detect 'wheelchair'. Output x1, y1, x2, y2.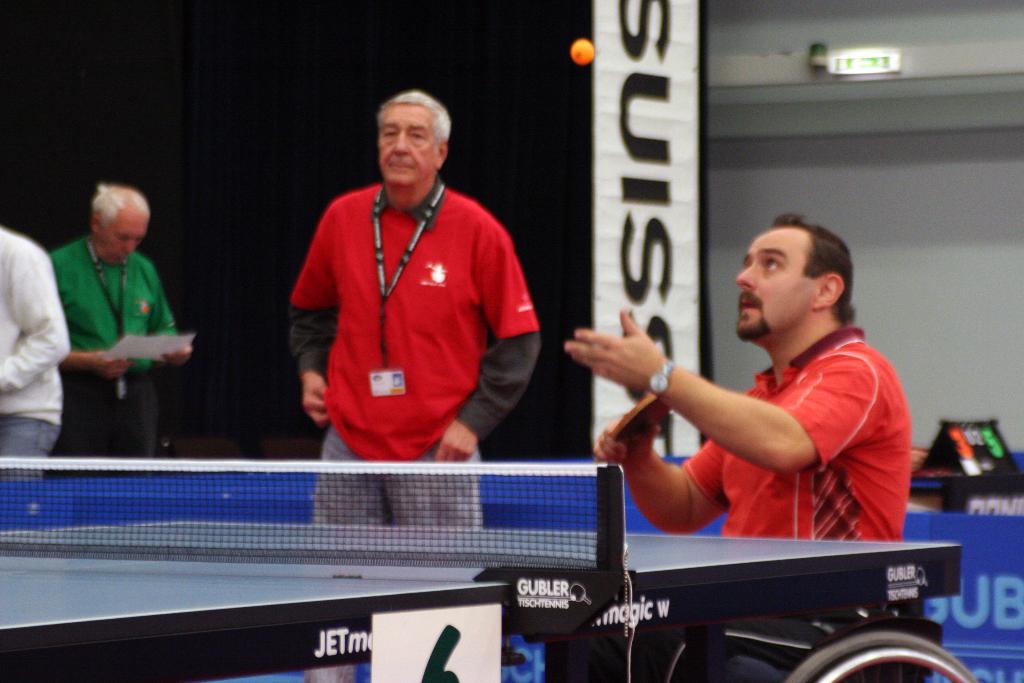
697, 598, 980, 682.
